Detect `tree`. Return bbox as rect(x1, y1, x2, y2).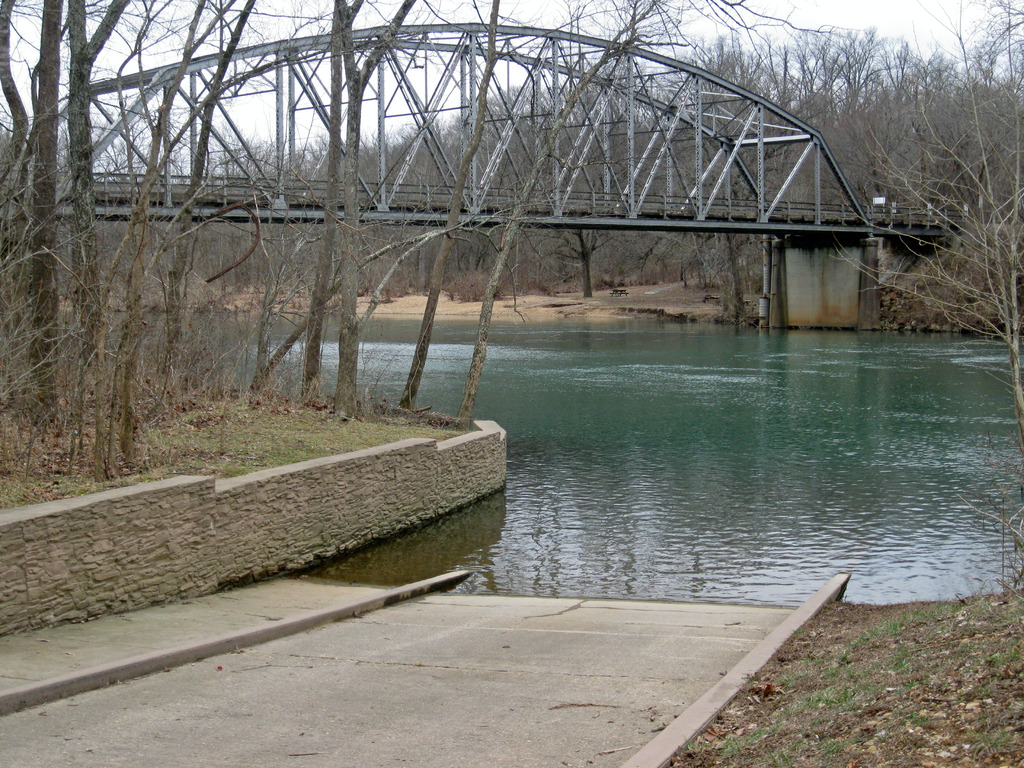
rect(840, 0, 1023, 440).
